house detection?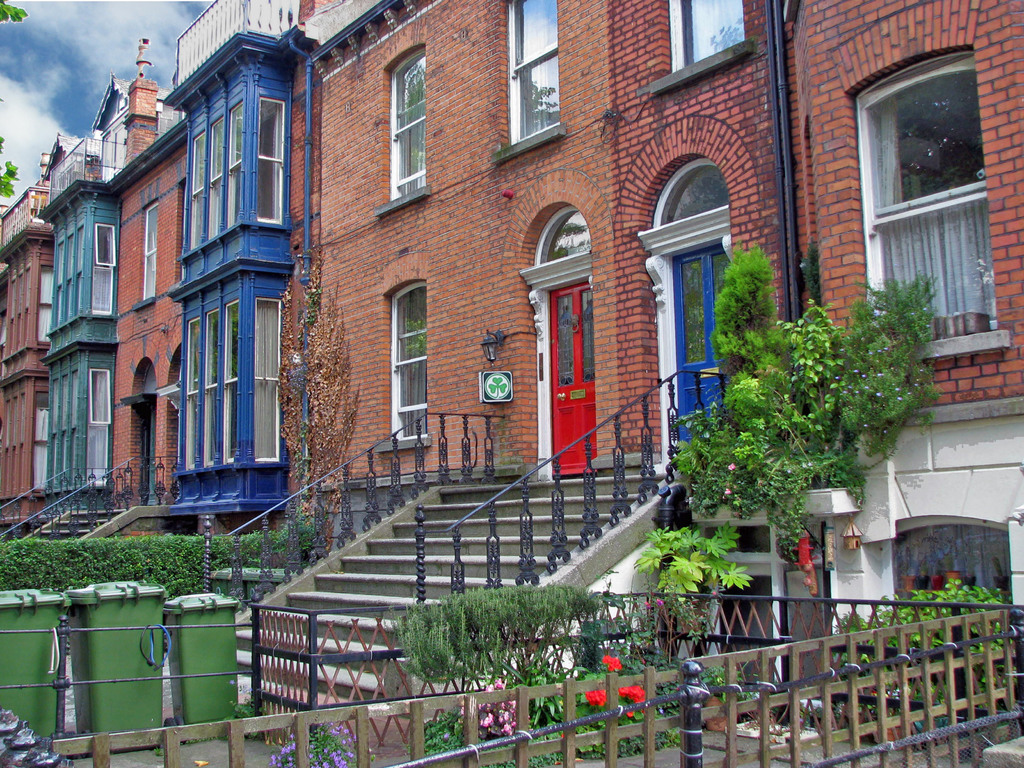
157/0/298/534
